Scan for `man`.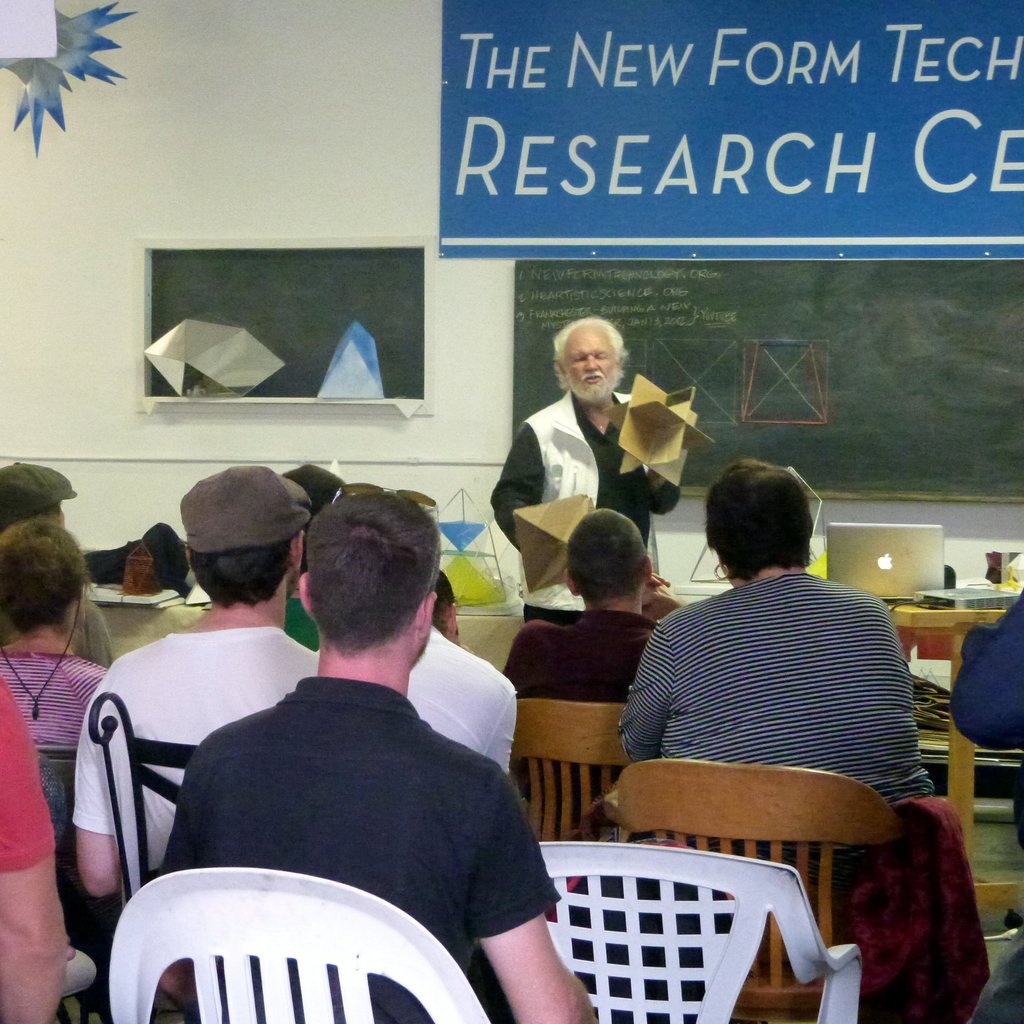
Scan result: 488 314 683 566.
